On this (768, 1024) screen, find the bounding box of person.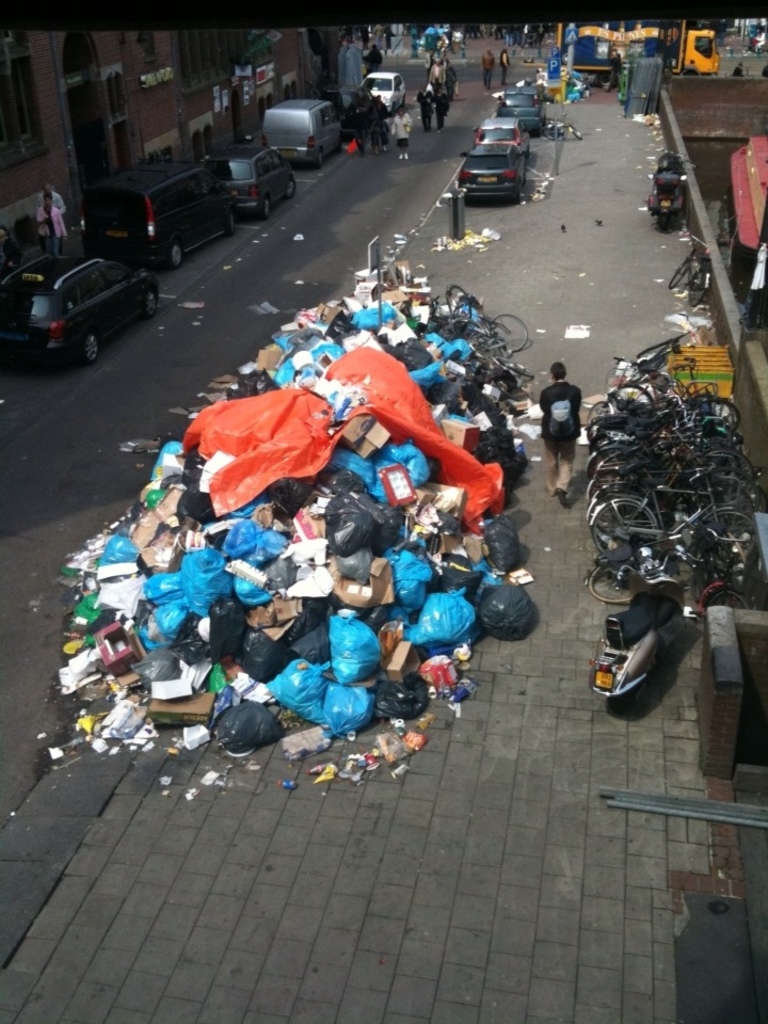
Bounding box: locate(416, 83, 433, 129).
